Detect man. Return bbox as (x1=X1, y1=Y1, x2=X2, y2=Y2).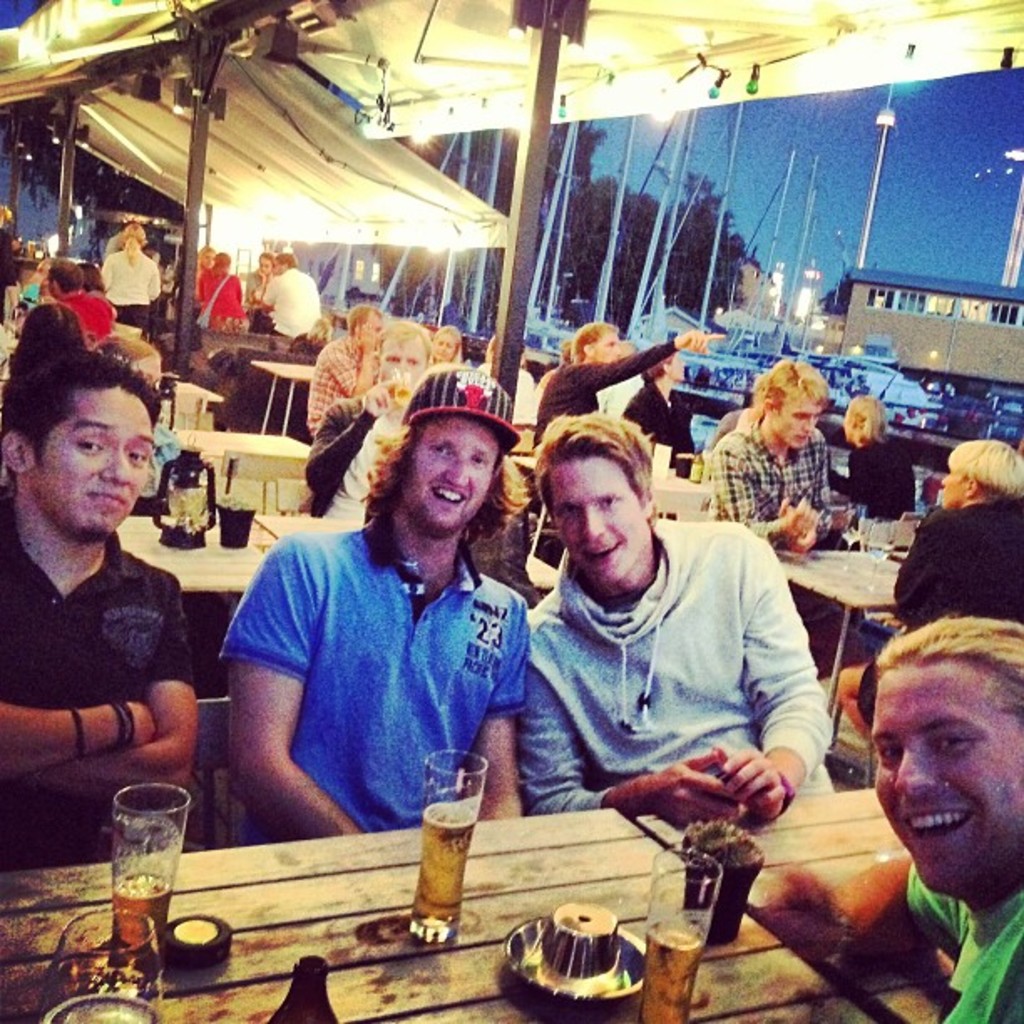
(x1=532, y1=330, x2=726, y2=447).
